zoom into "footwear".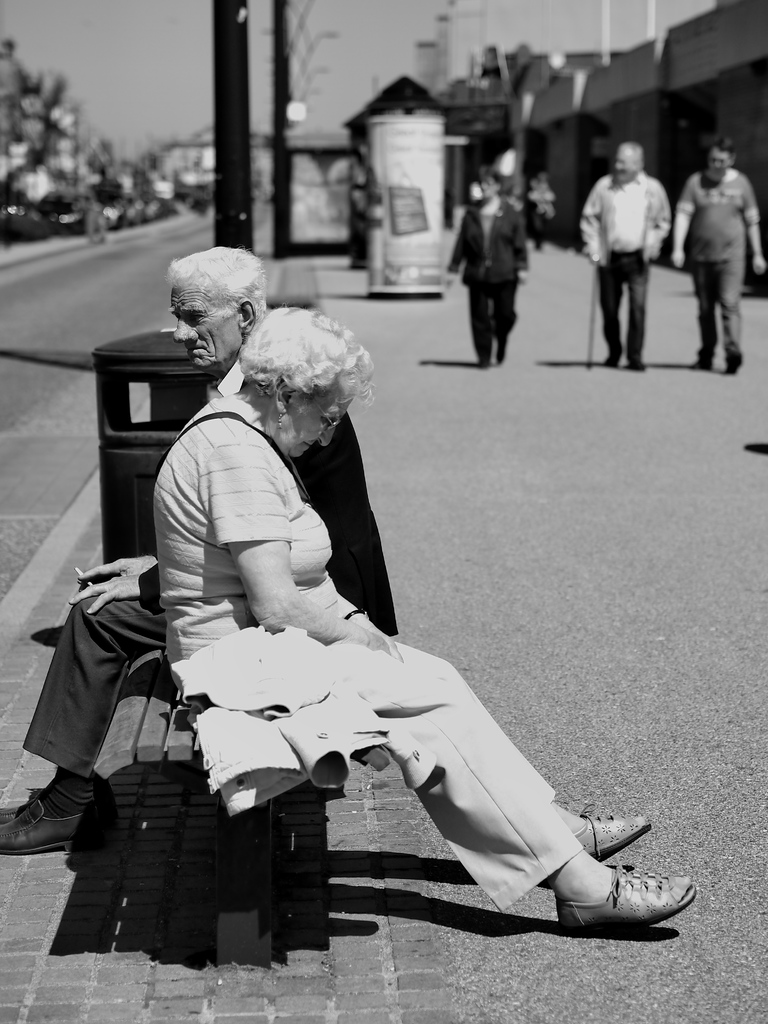
Zoom target: (left=604, top=356, right=621, bottom=371).
